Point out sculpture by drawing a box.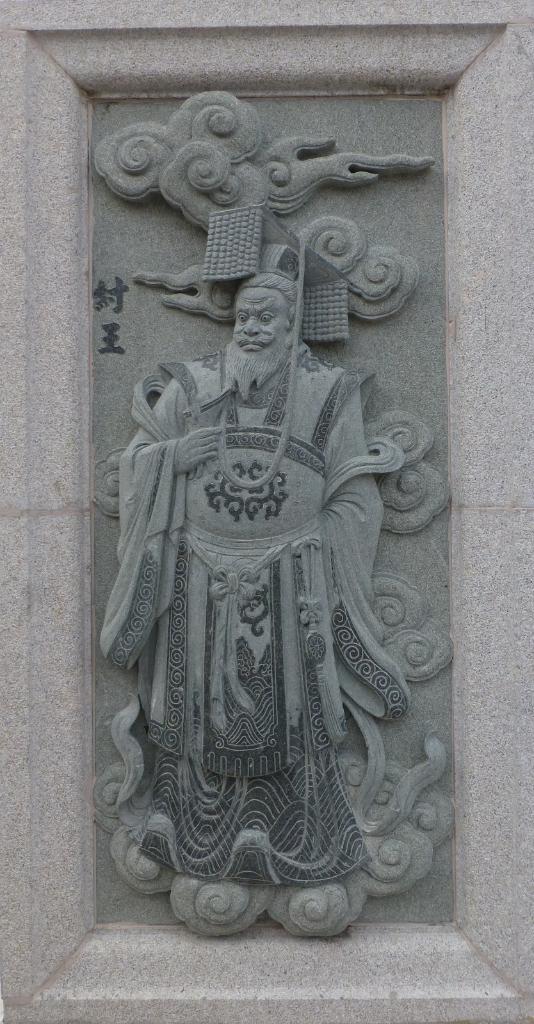
l=104, t=262, r=435, b=937.
